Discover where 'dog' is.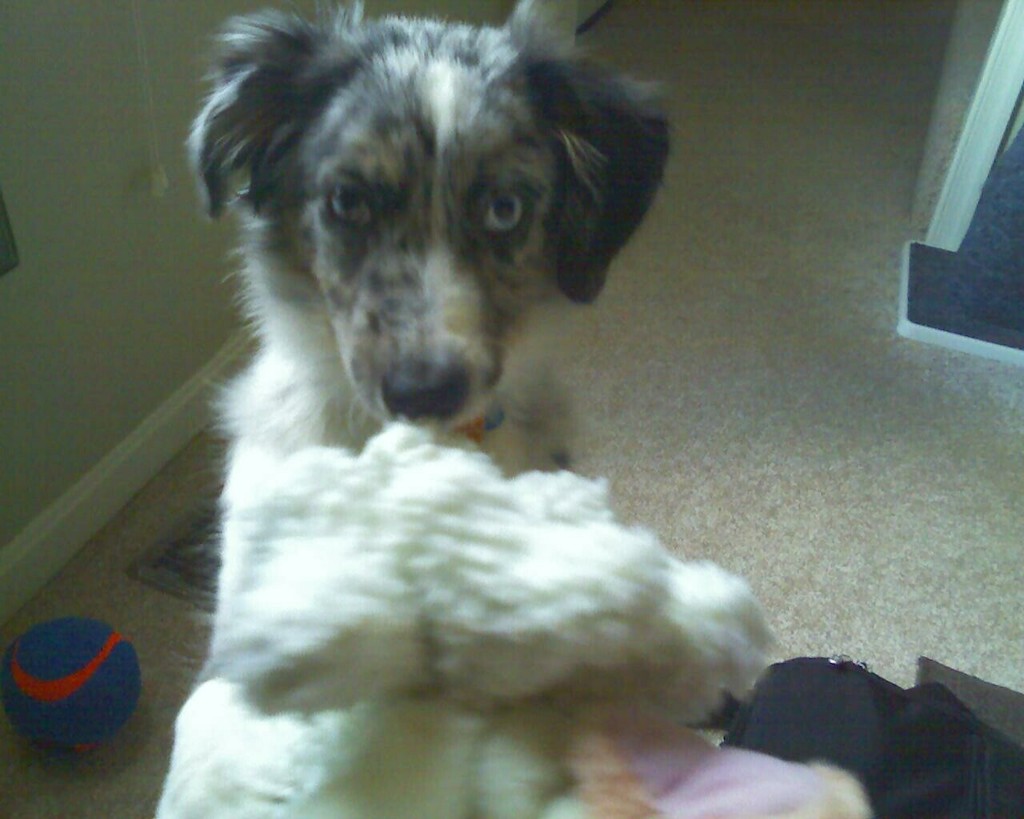
Discovered at box(156, 0, 786, 818).
